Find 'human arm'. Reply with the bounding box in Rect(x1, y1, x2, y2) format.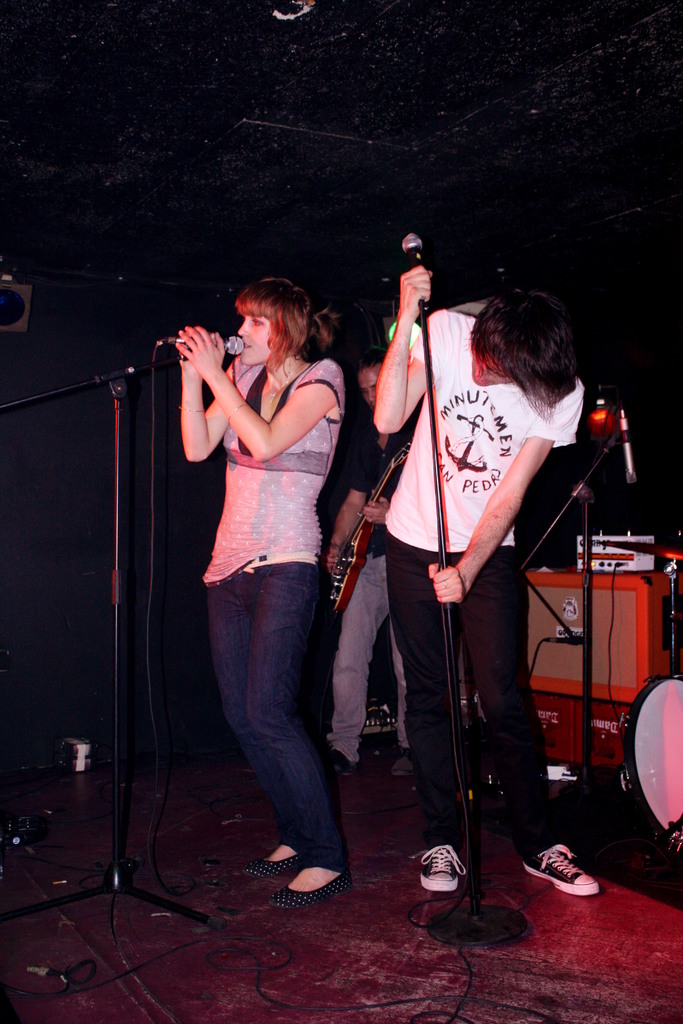
Rect(179, 324, 341, 465).
